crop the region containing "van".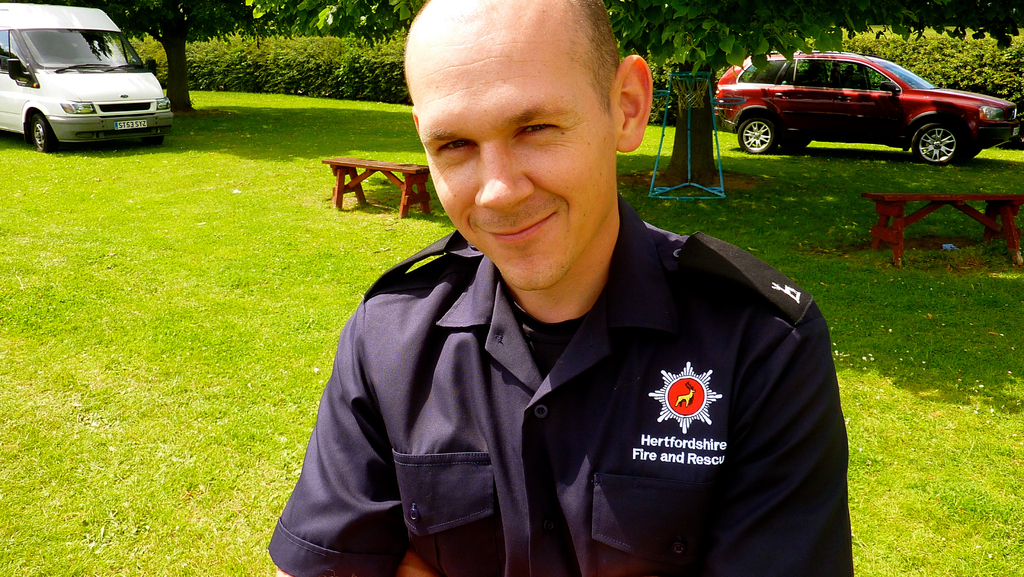
Crop region: rect(0, 1, 178, 151).
